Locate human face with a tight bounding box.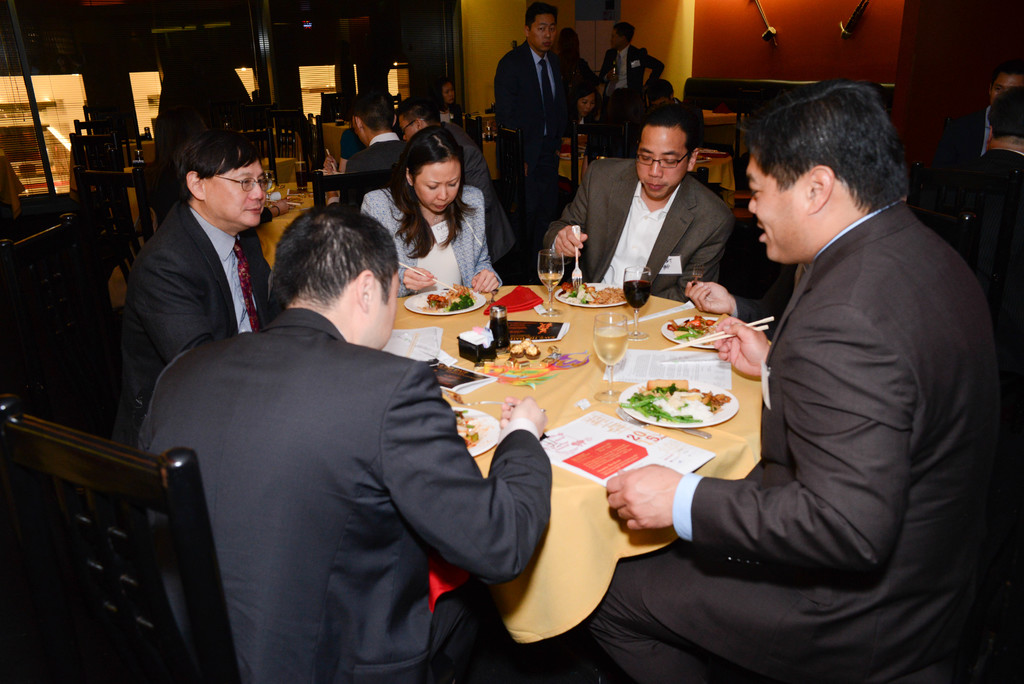
[351, 108, 365, 147].
